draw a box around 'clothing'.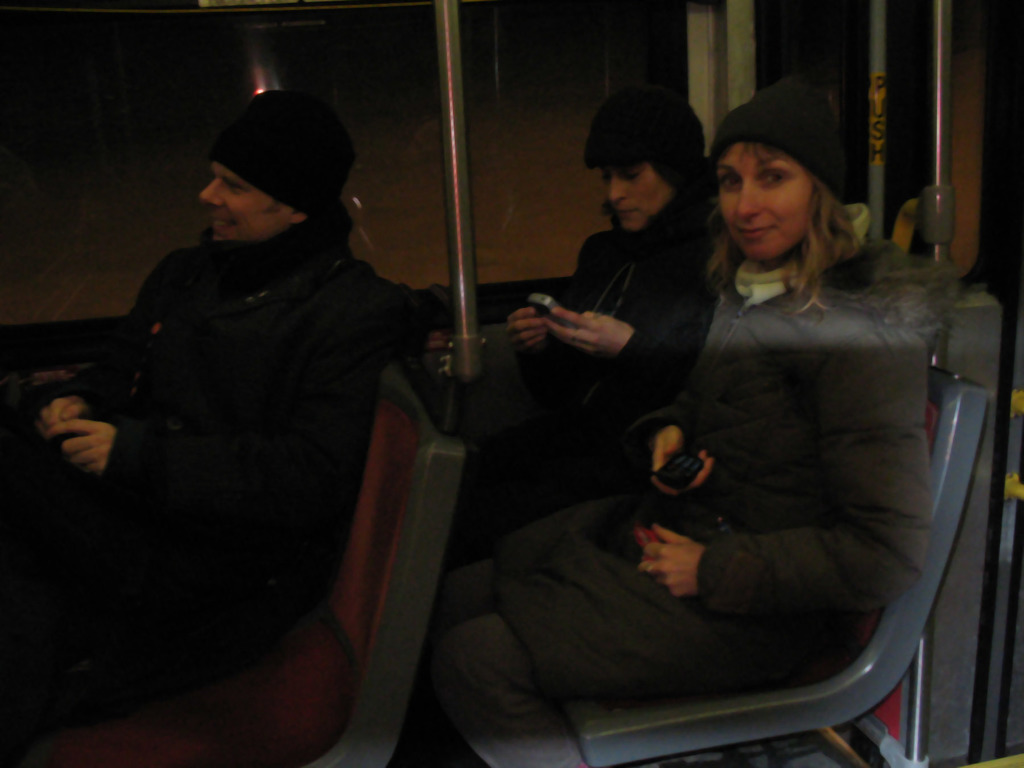
604/216/940/670.
